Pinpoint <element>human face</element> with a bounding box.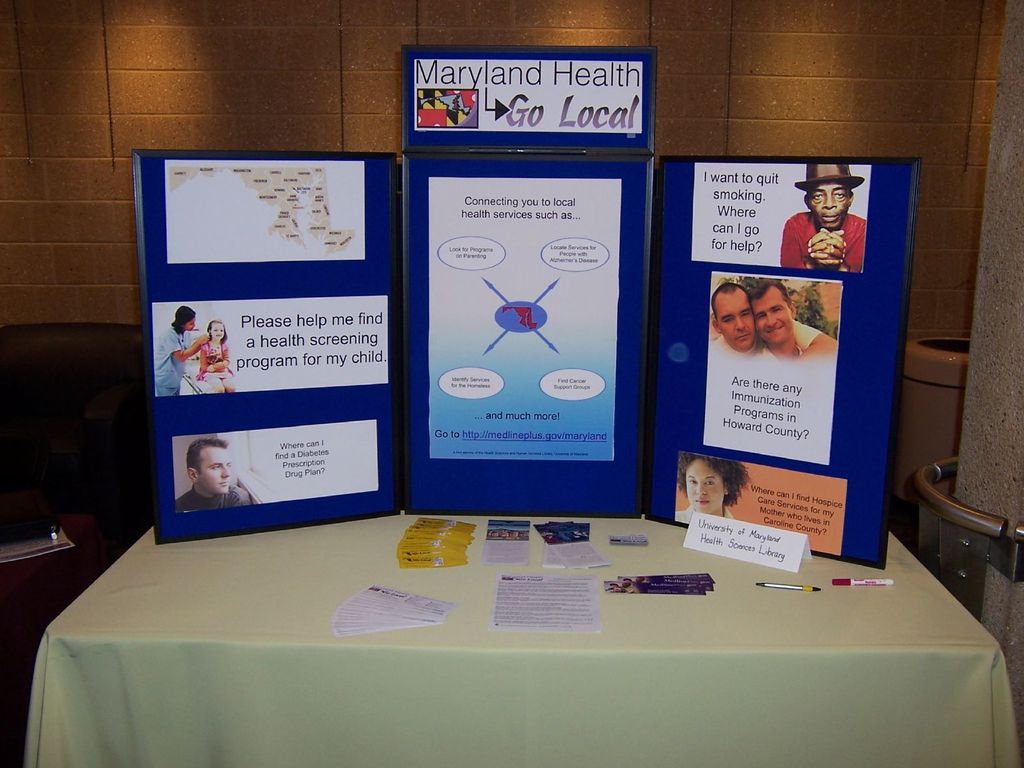
x1=683 y1=458 x2=728 y2=512.
